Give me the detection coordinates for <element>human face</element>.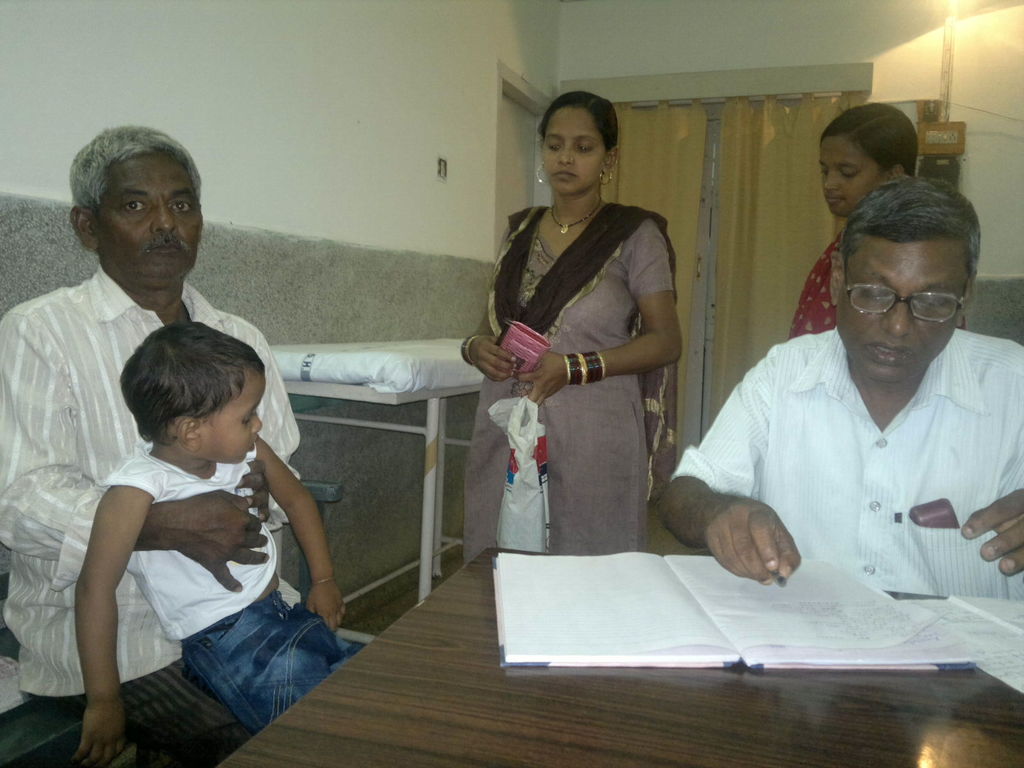
select_region(198, 373, 268, 471).
